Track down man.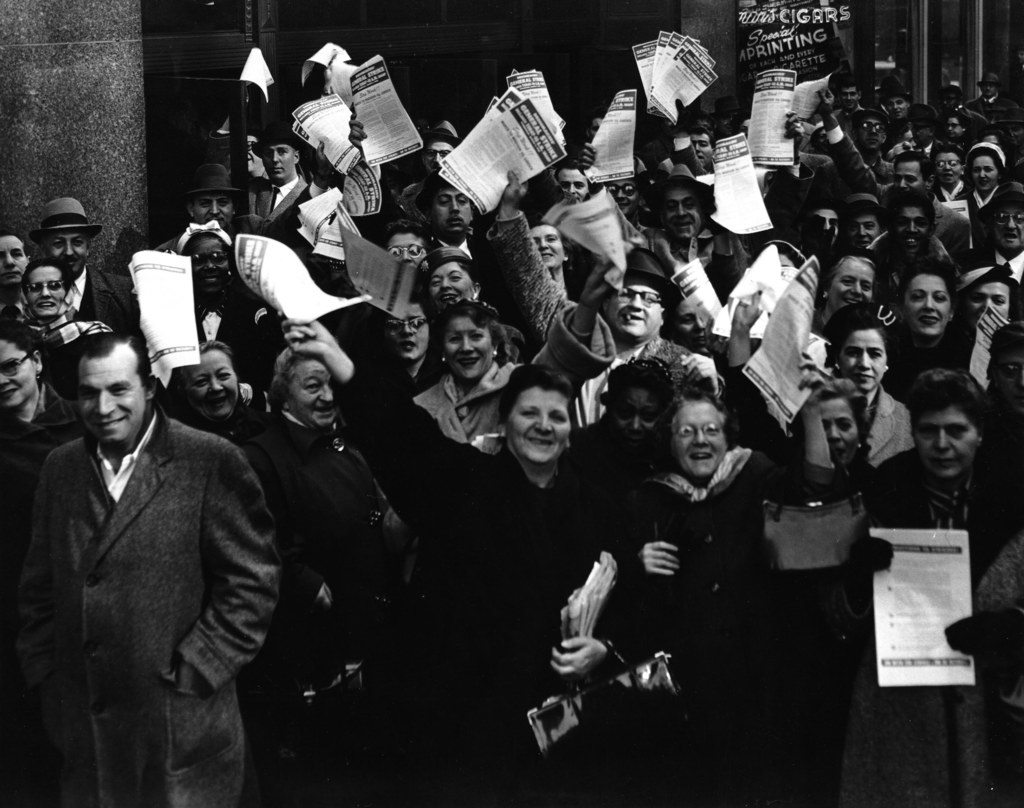
Tracked to x1=28, y1=201, x2=138, y2=337.
